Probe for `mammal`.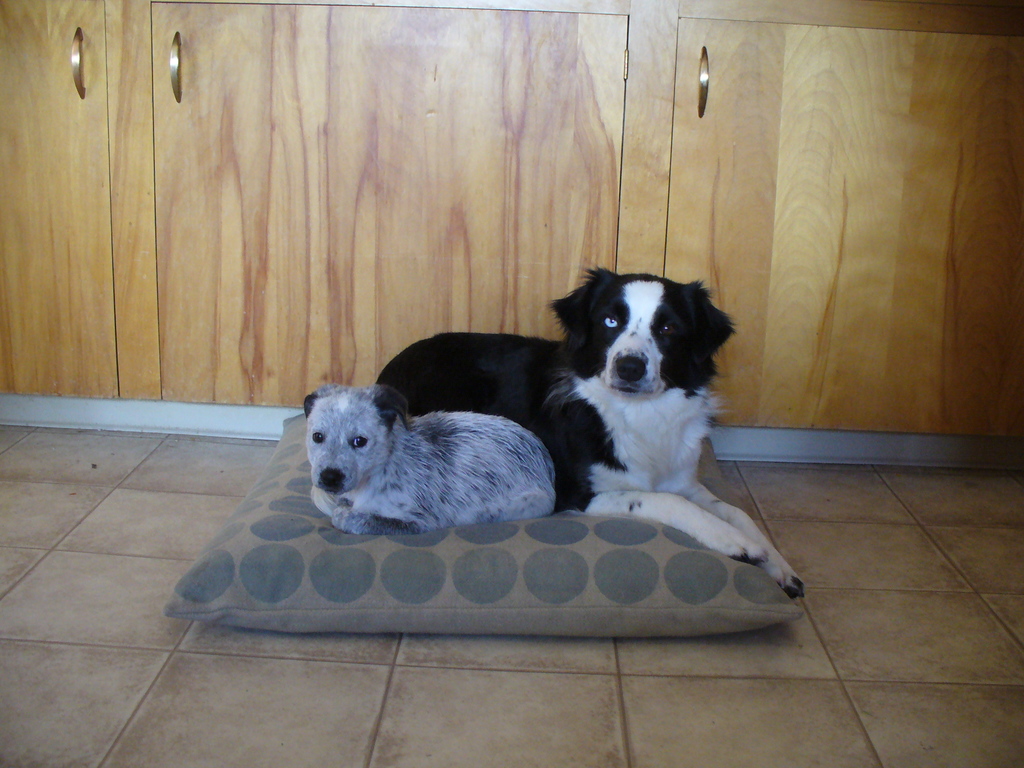
Probe result: <bbox>310, 269, 807, 600</bbox>.
